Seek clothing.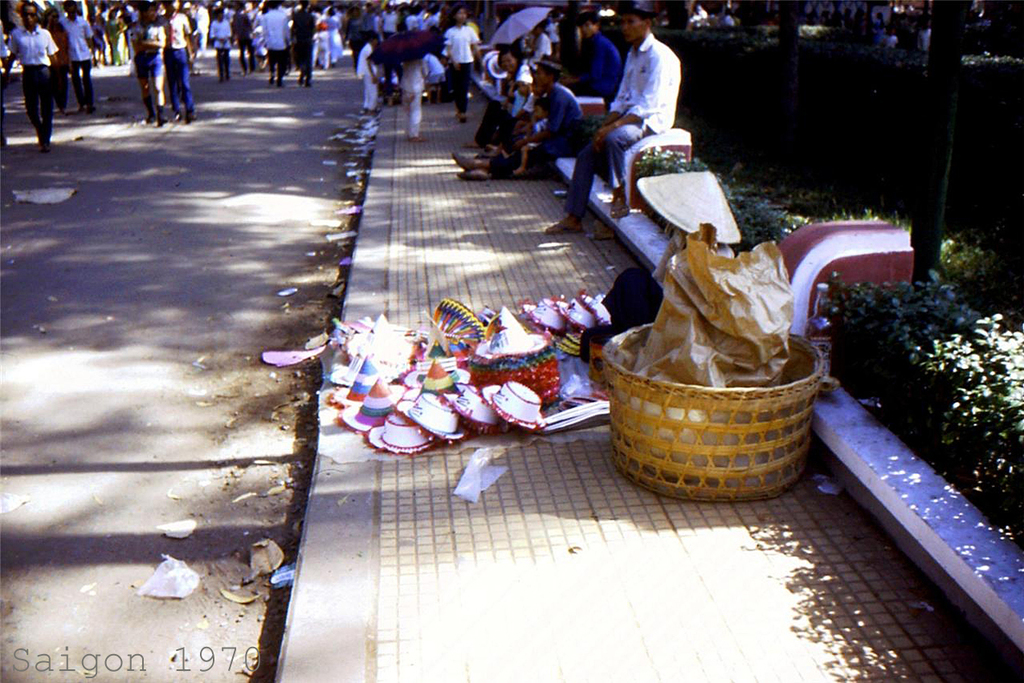
box=[125, 16, 173, 82].
